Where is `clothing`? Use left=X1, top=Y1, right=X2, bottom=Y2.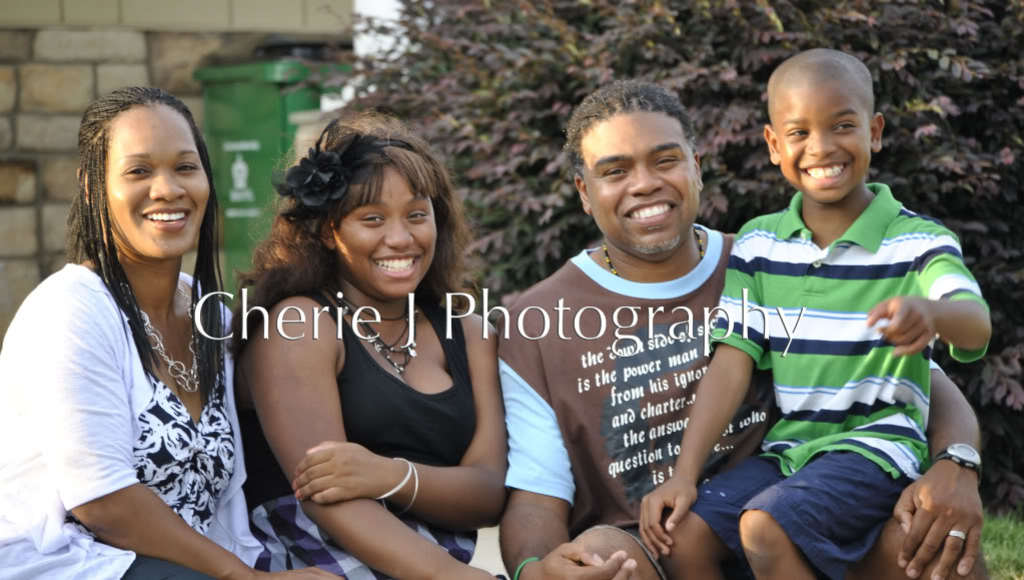
left=0, top=262, right=264, bottom=579.
